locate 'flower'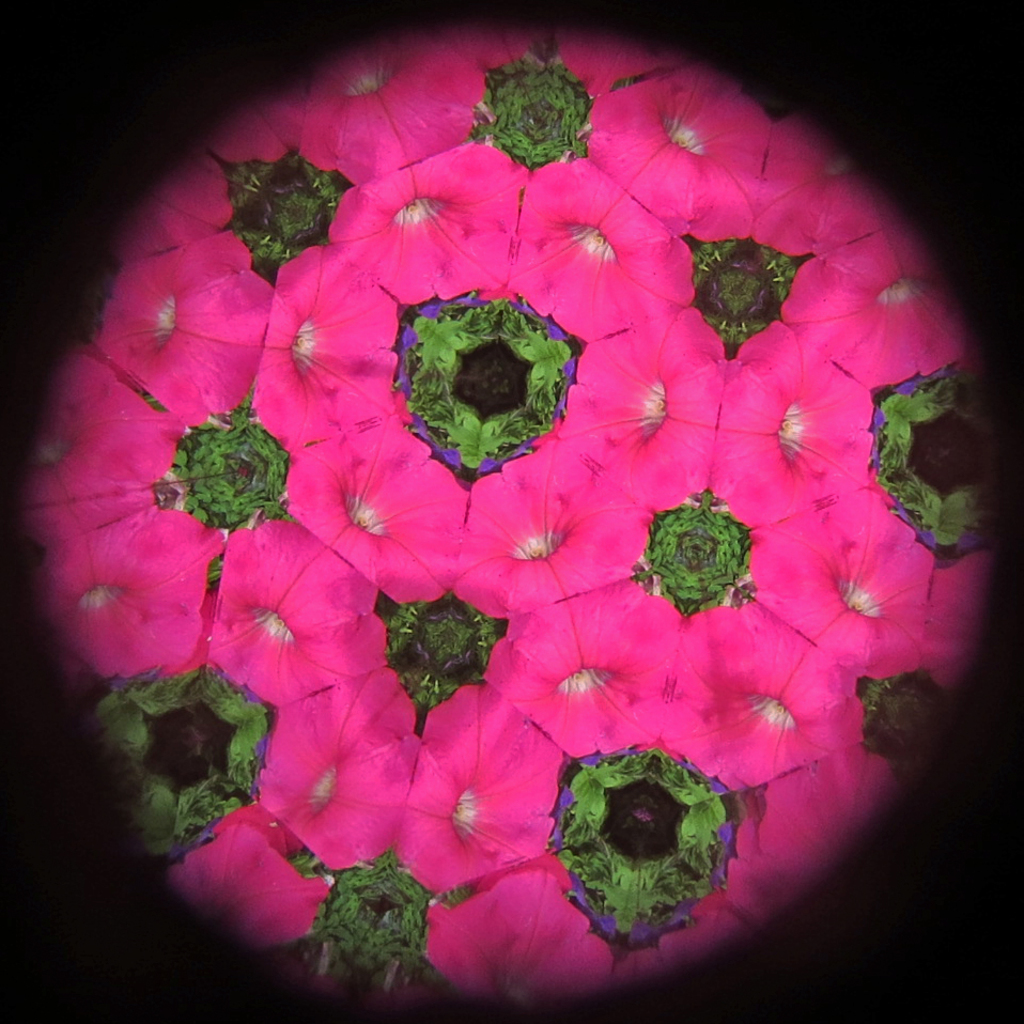
BBox(317, 136, 518, 310)
